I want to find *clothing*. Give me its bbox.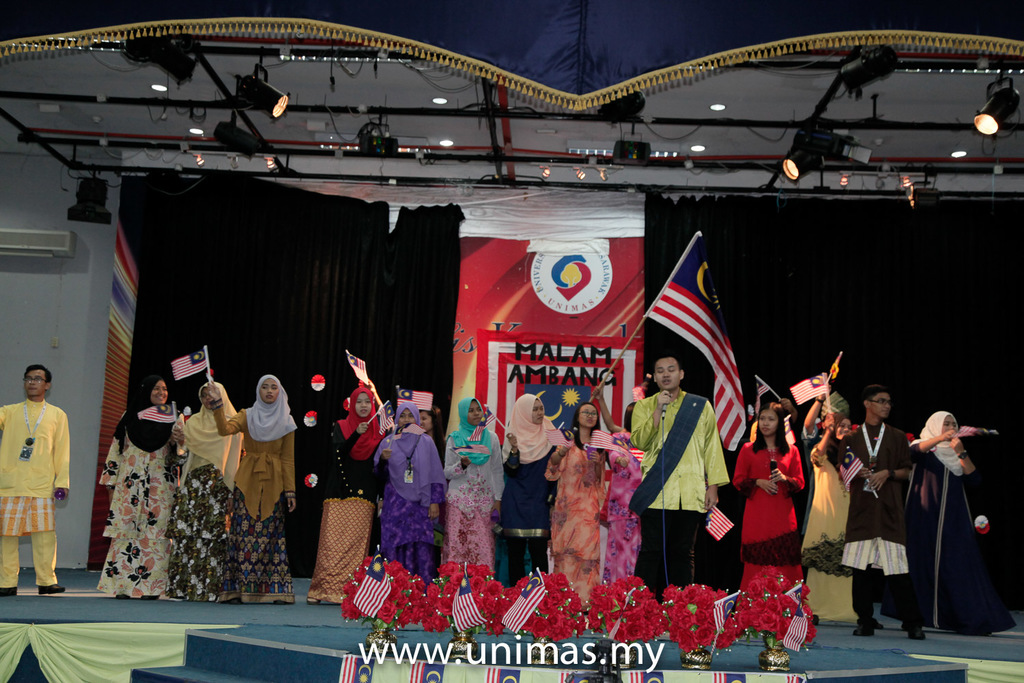
l=808, t=432, r=856, b=629.
